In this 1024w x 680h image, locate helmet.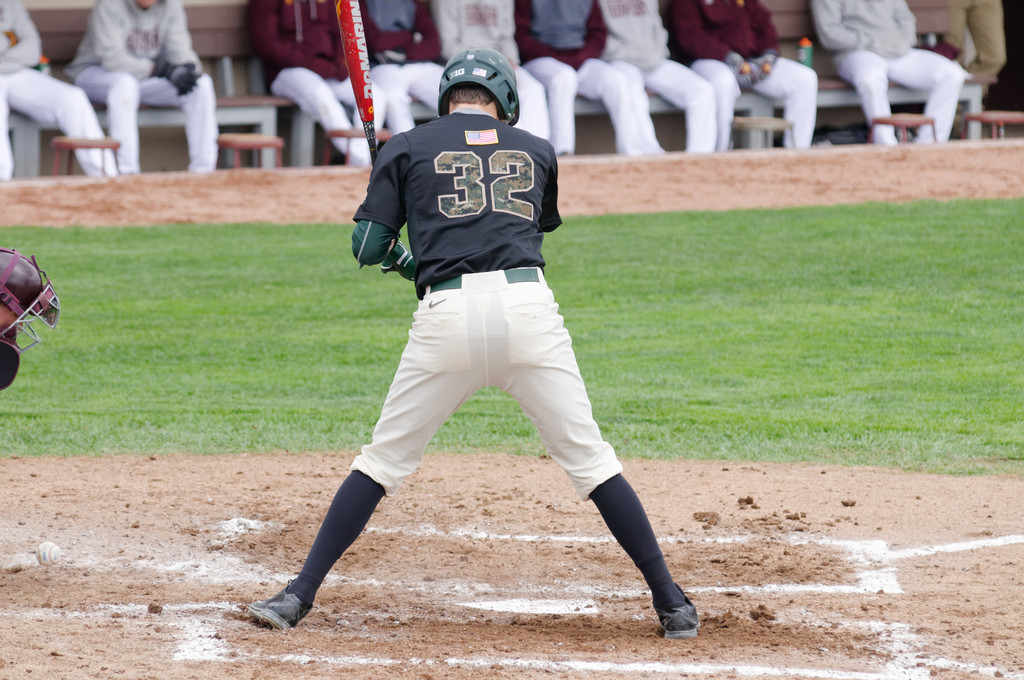
Bounding box: (433,53,524,118).
